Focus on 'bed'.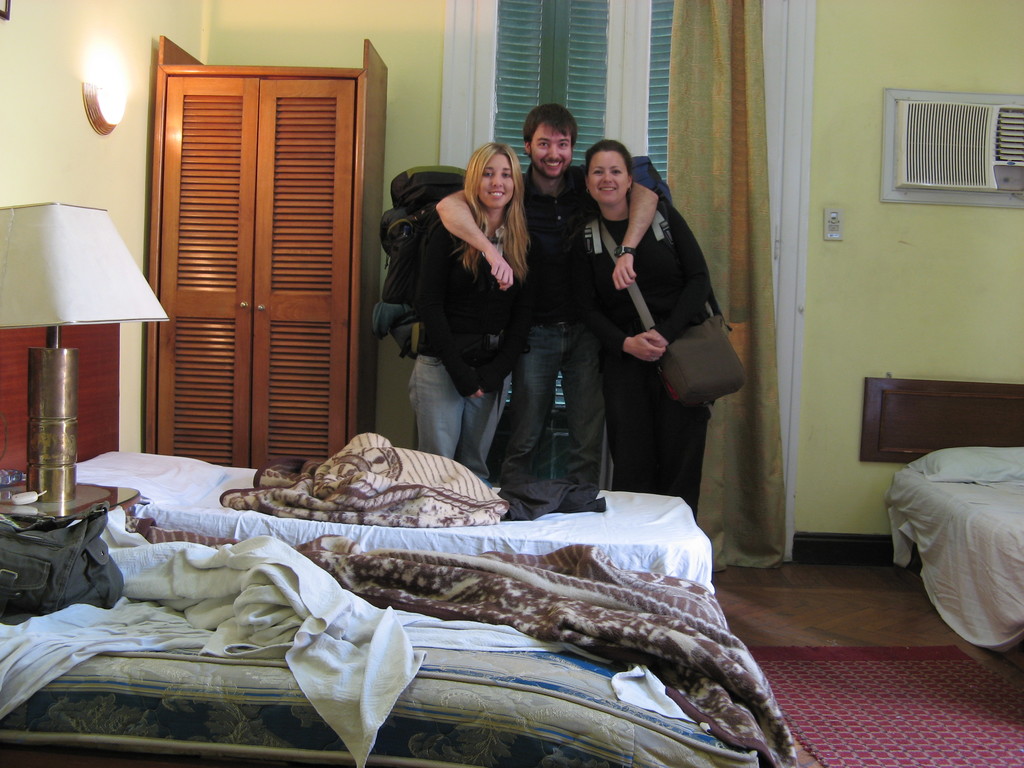
Focused at l=870, t=358, r=1023, b=687.
